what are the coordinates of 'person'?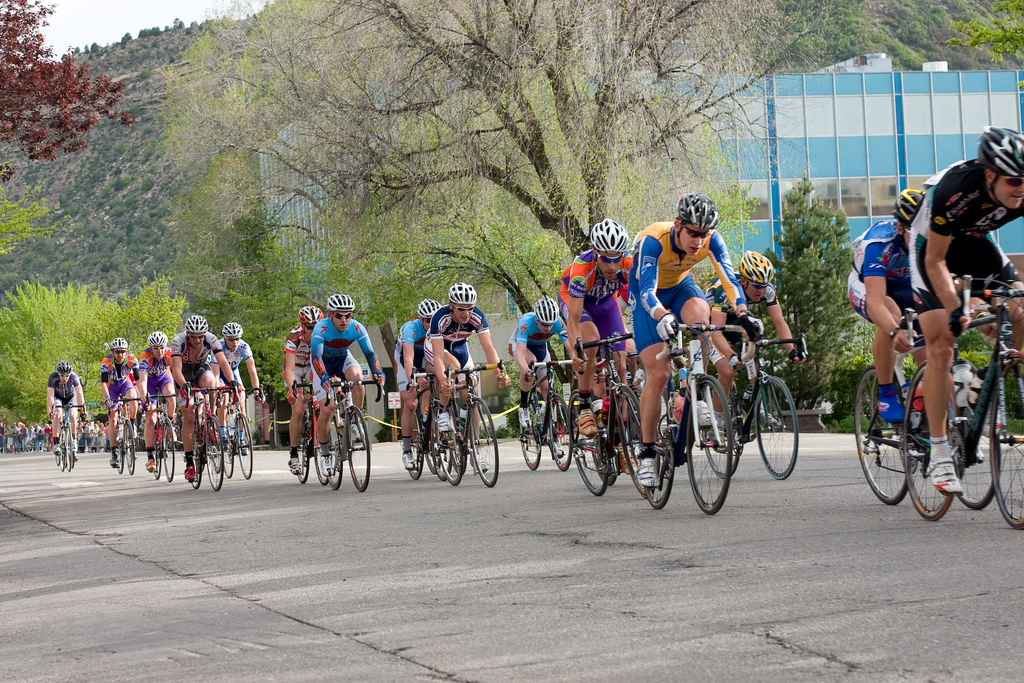
<region>504, 299, 595, 437</region>.
